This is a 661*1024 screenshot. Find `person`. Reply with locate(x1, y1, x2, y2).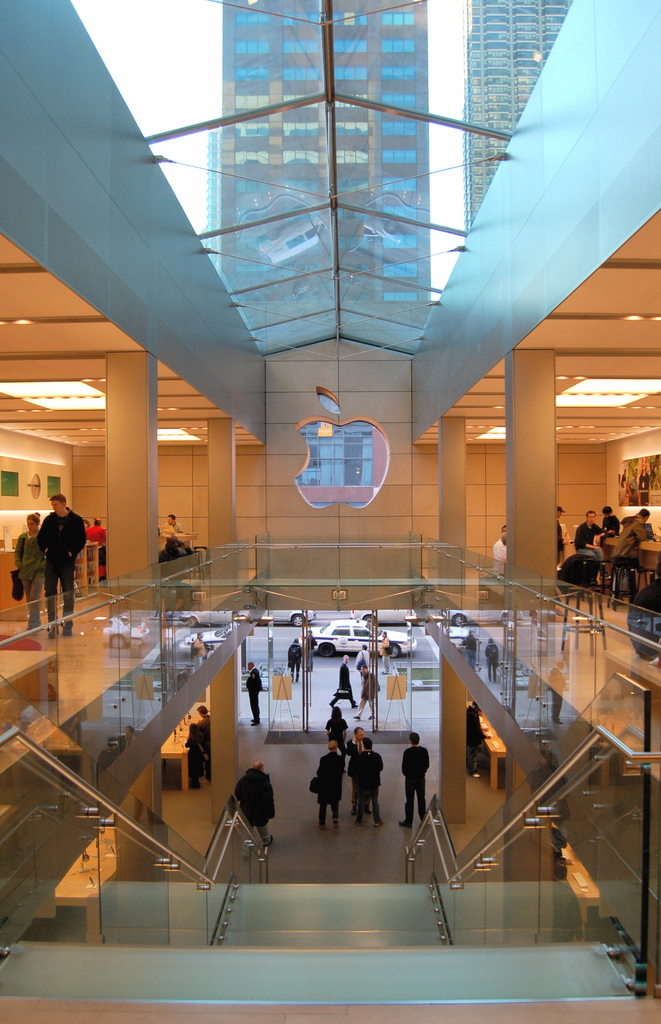
locate(330, 644, 366, 721).
